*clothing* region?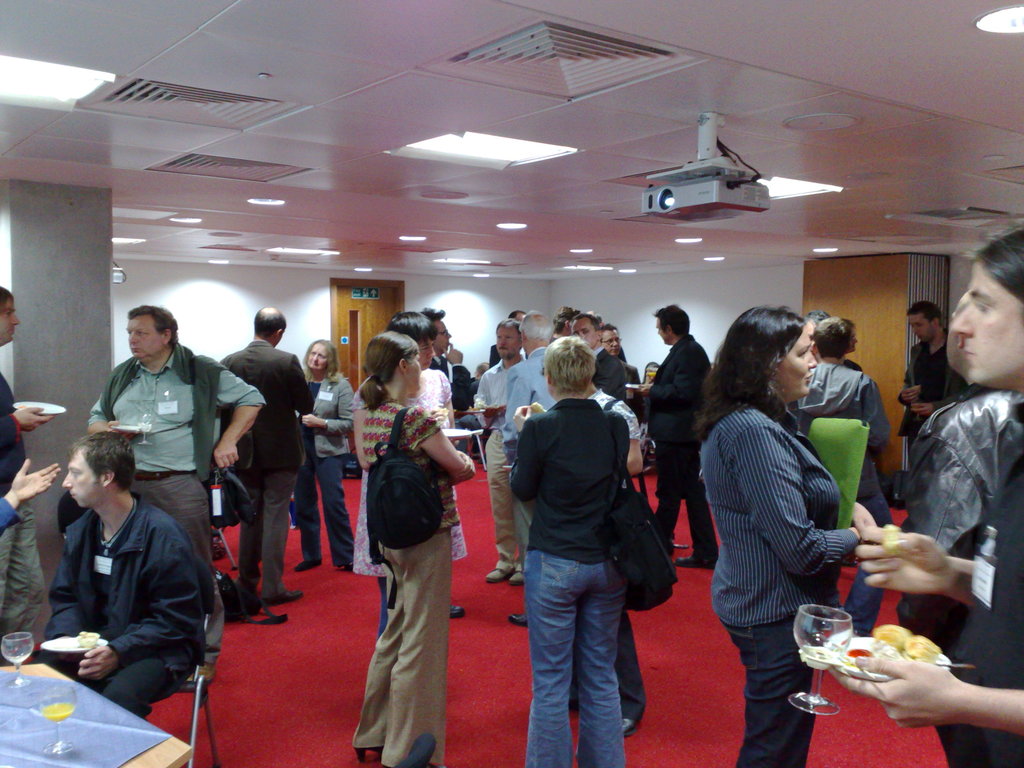
(505,349,556,563)
